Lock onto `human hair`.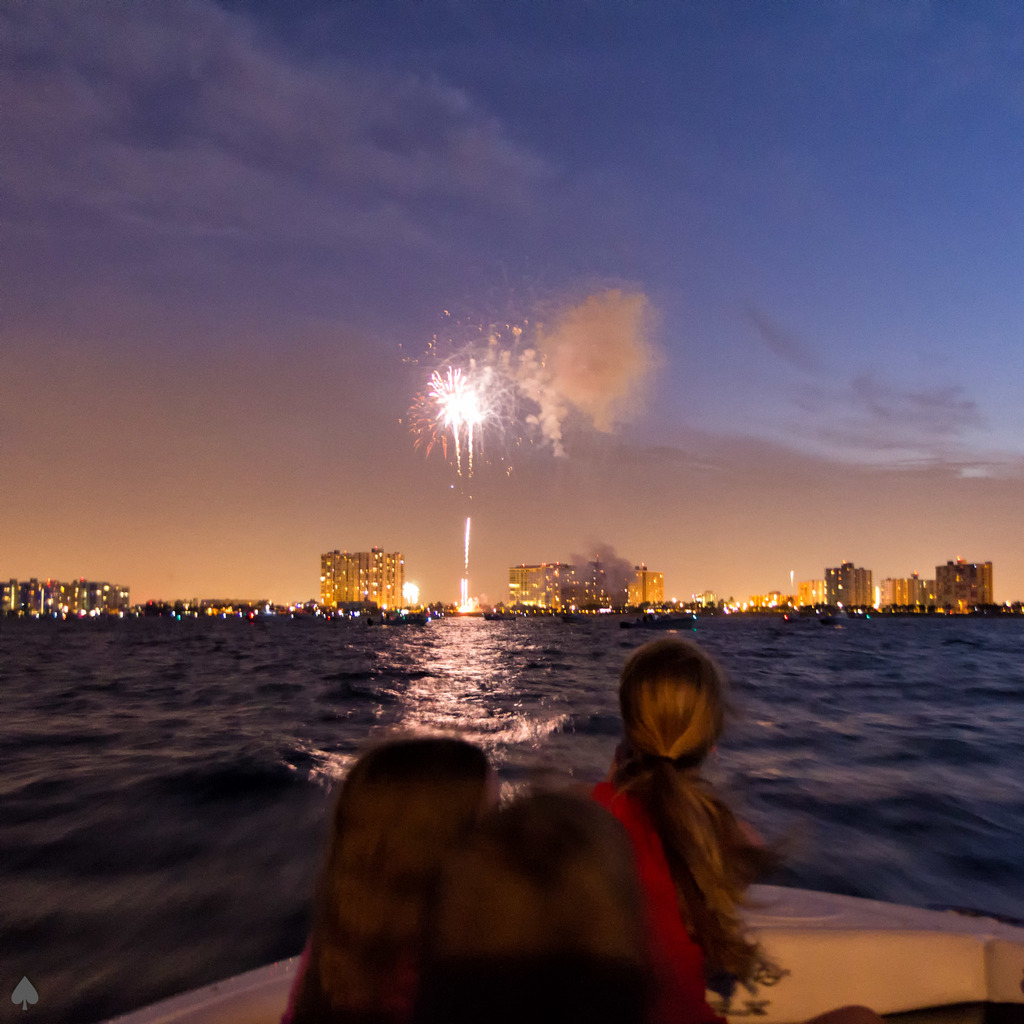
Locked: locate(442, 789, 660, 980).
